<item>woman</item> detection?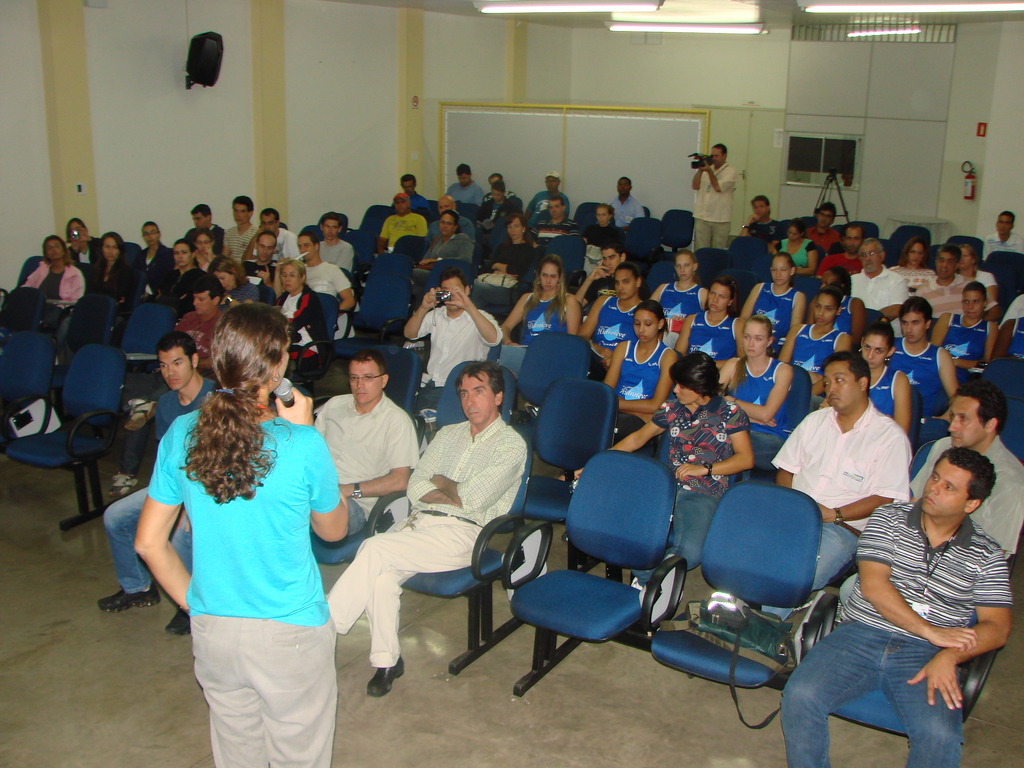
674, 274, 744, 378
